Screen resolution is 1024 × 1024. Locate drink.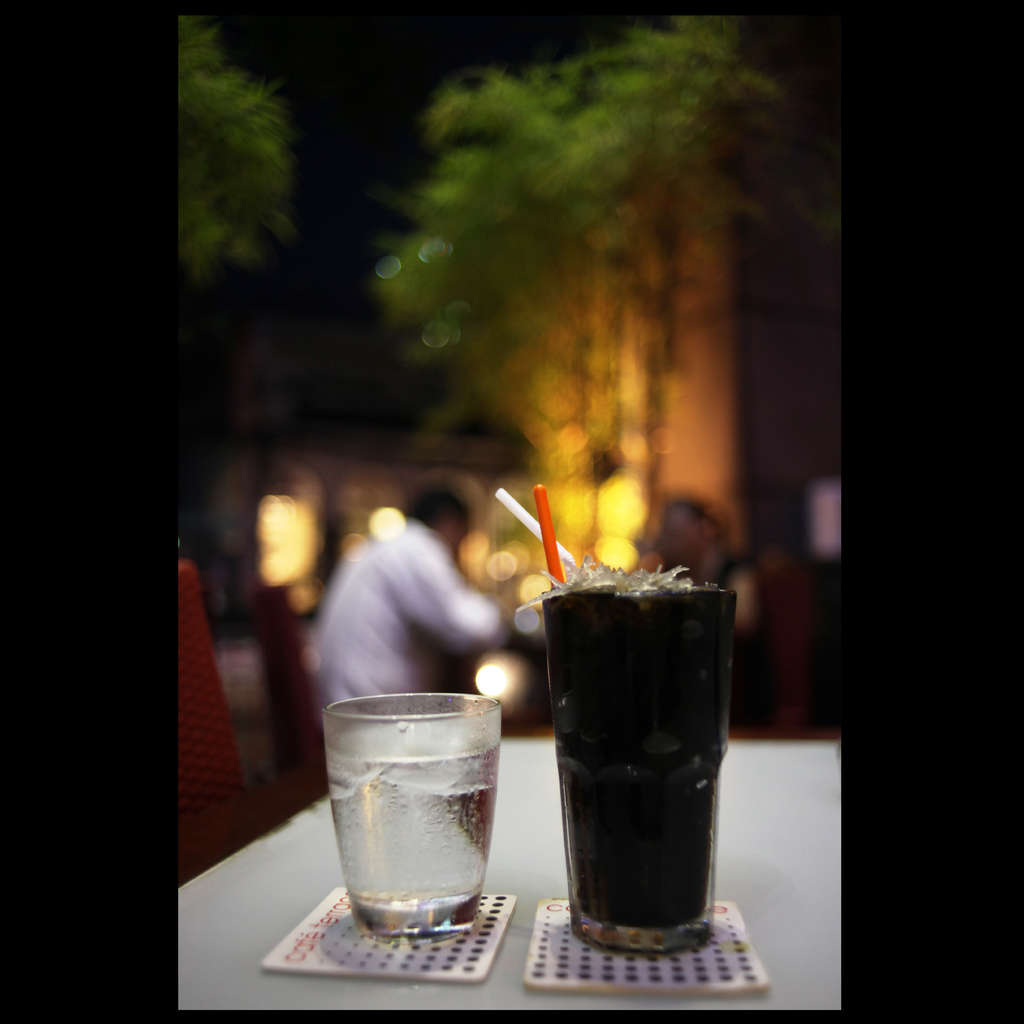
{"left": 538, "top": 579, "right": 735, "bottom": 927}.
